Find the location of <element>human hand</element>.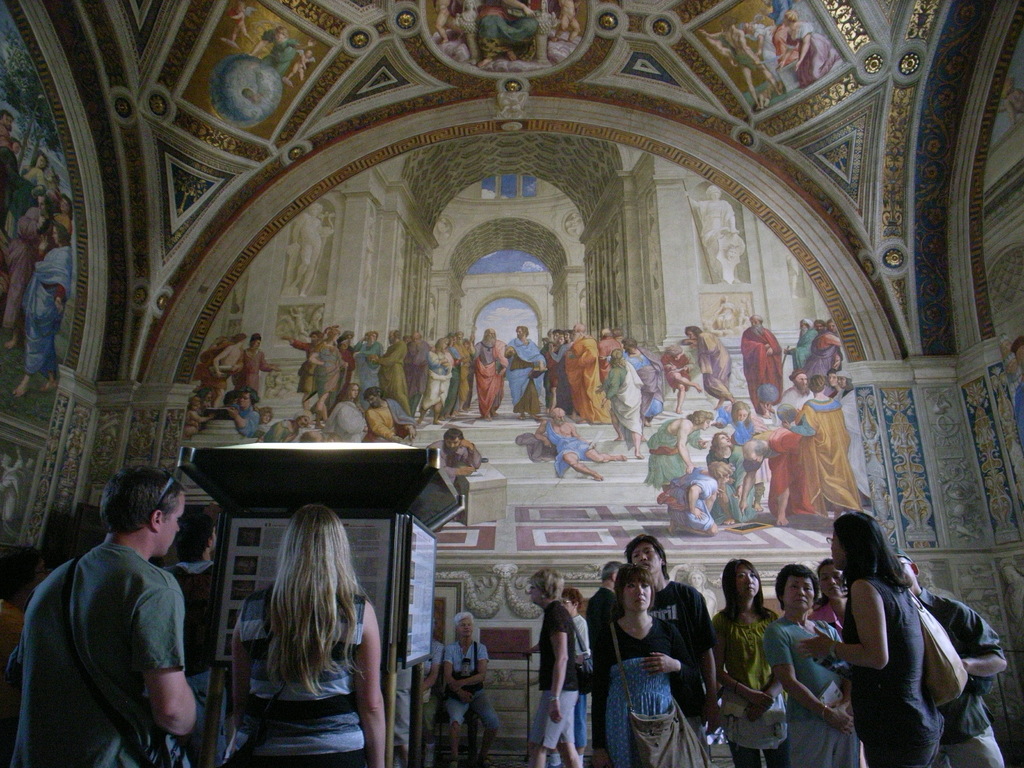
Location: [636, 651, 679, 676].
